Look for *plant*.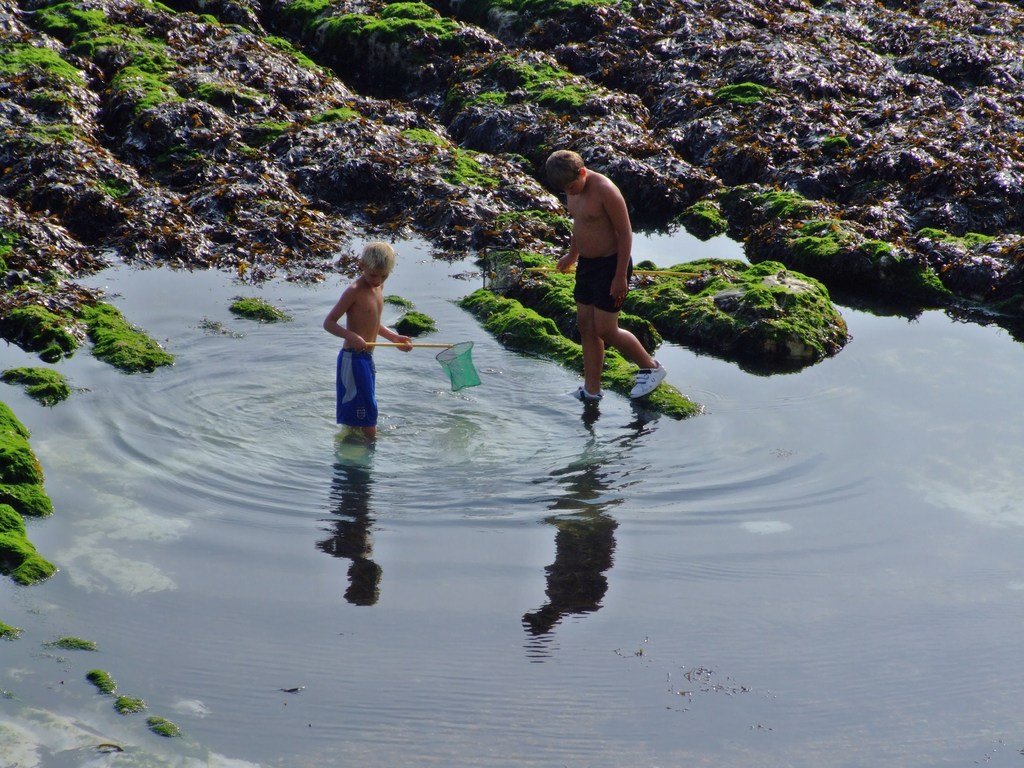
Found: bbox=(915, 224, 947, 240).
